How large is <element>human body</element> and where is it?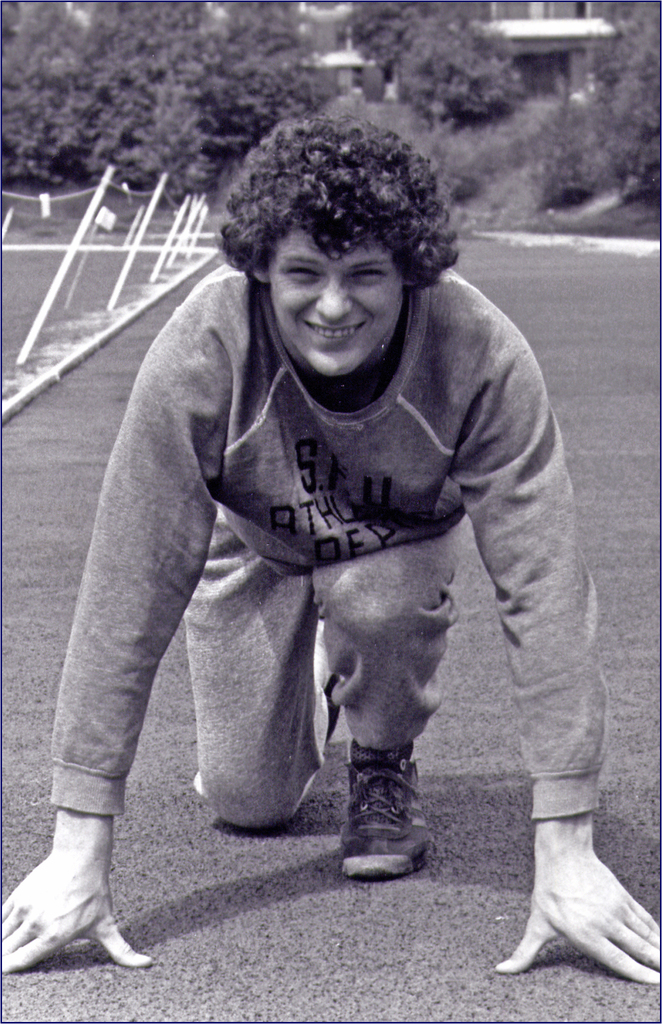
Bounding box: 24 164 616 947.
